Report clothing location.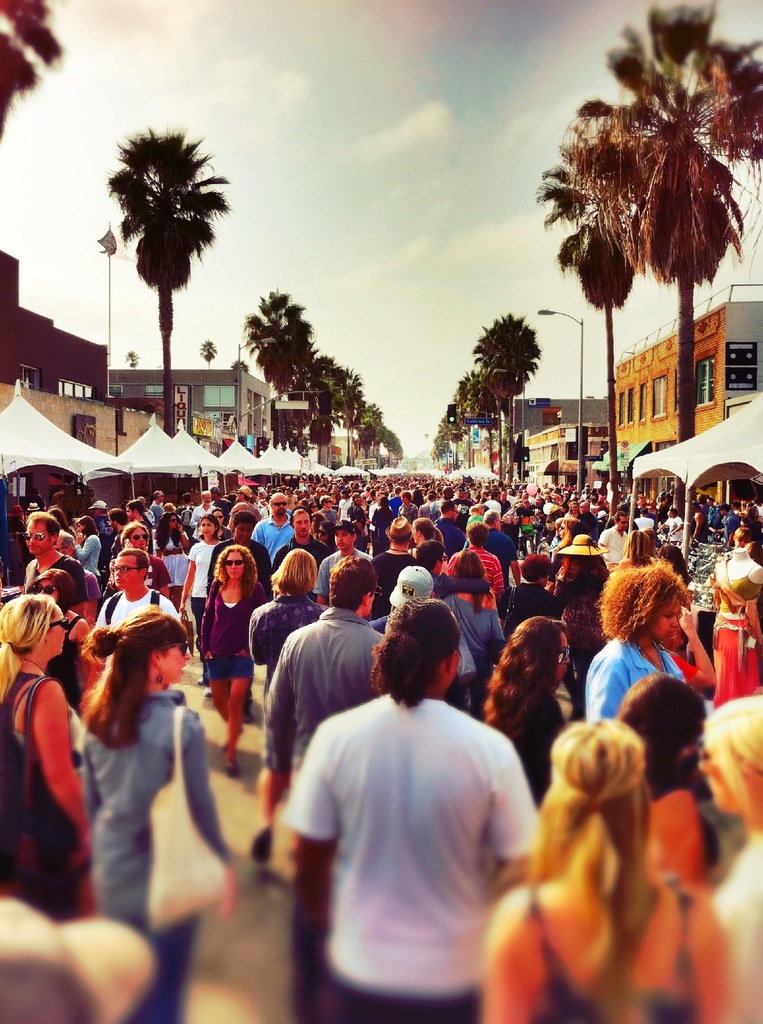
Report: bbox(194, 538, 223, 607).
